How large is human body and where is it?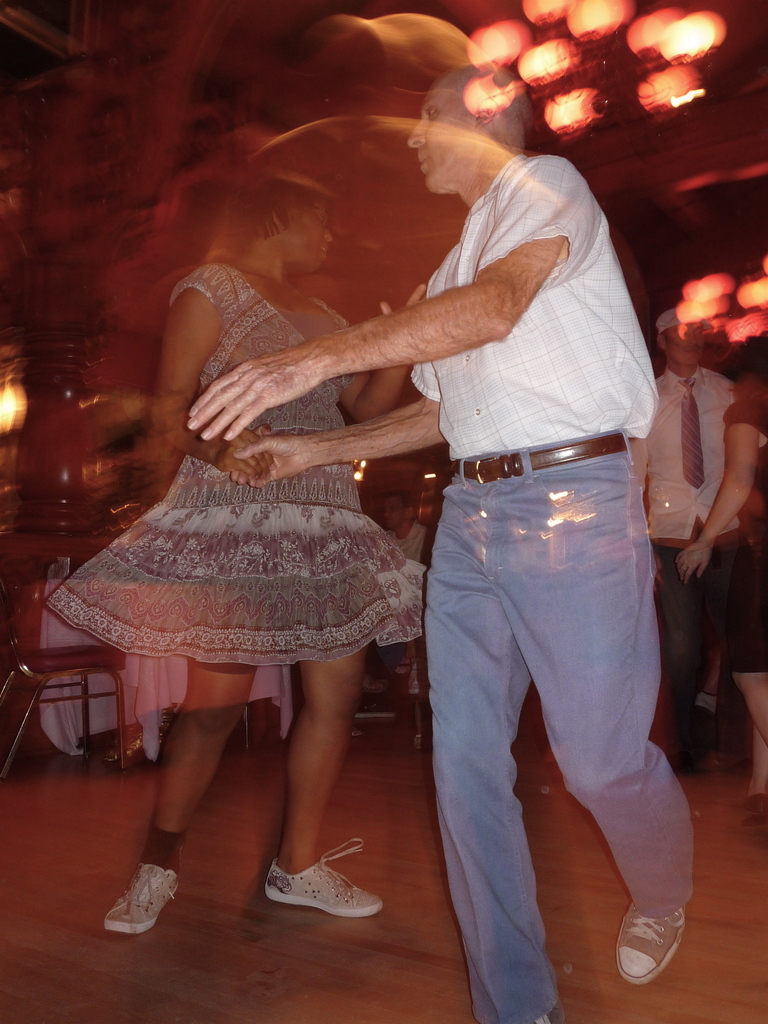
Bounding box: 673,378,767,818.
